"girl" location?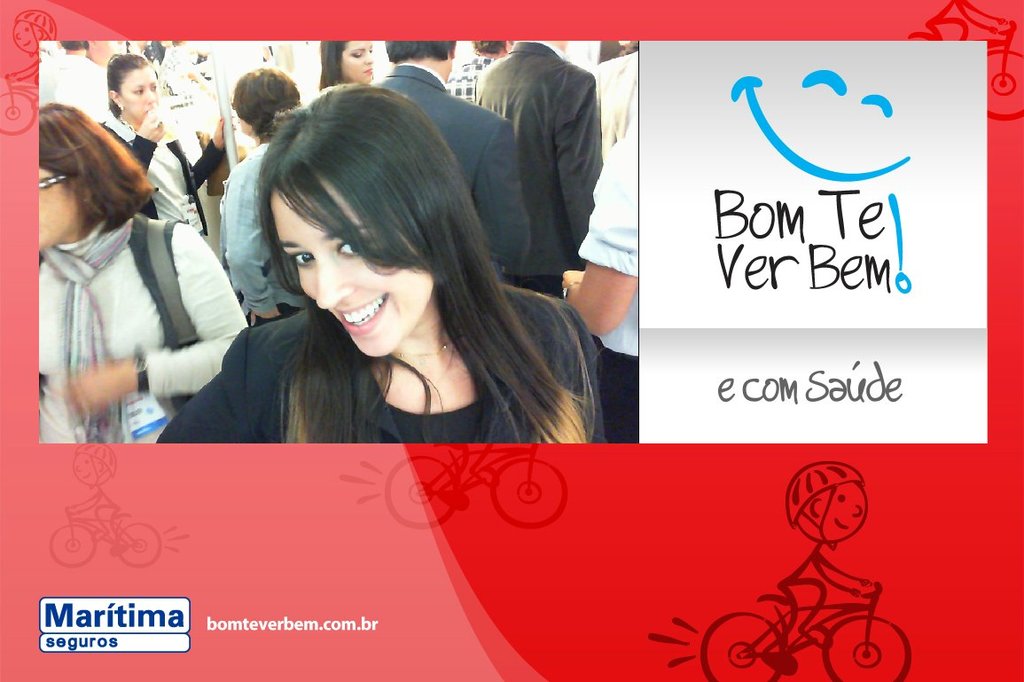
l=308, t=13, r=373, b=86
